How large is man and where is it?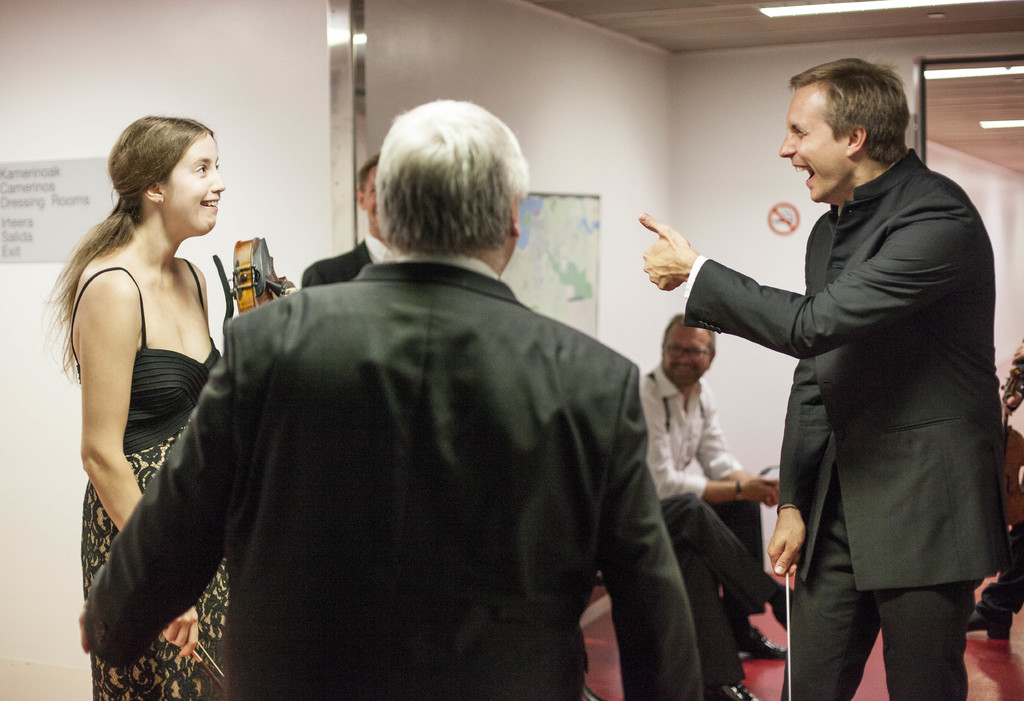
Bounding box: bbox=(632, 310, 787, 655).
